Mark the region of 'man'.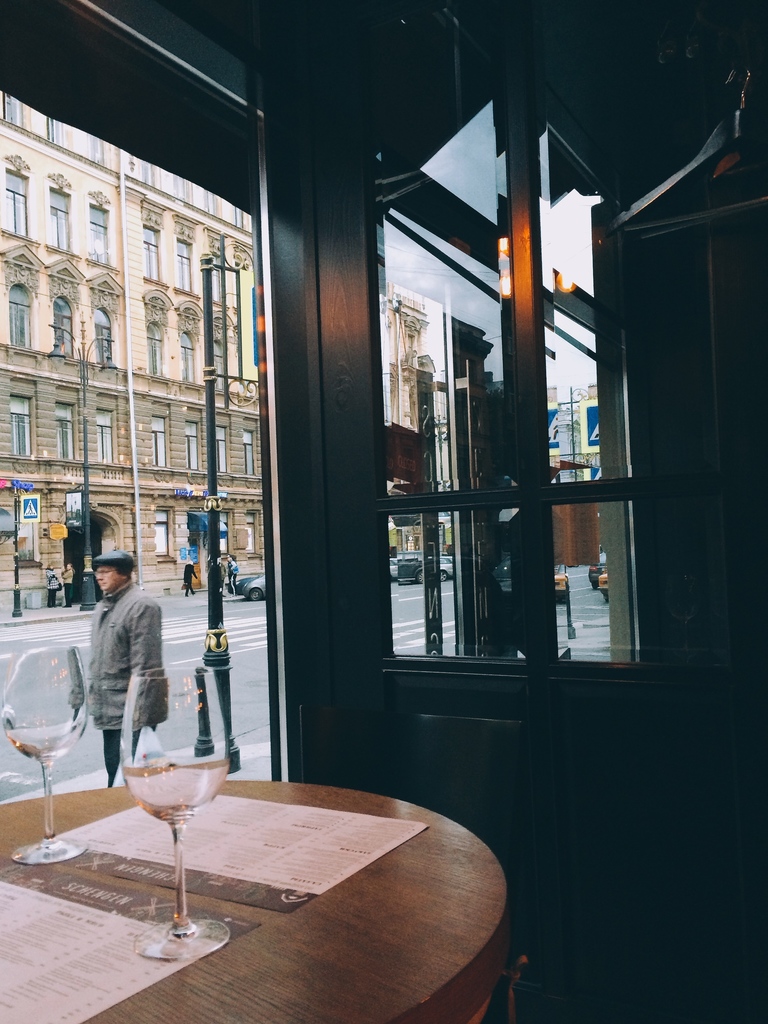
Region: bbox=(79, 546, 172, 791).
